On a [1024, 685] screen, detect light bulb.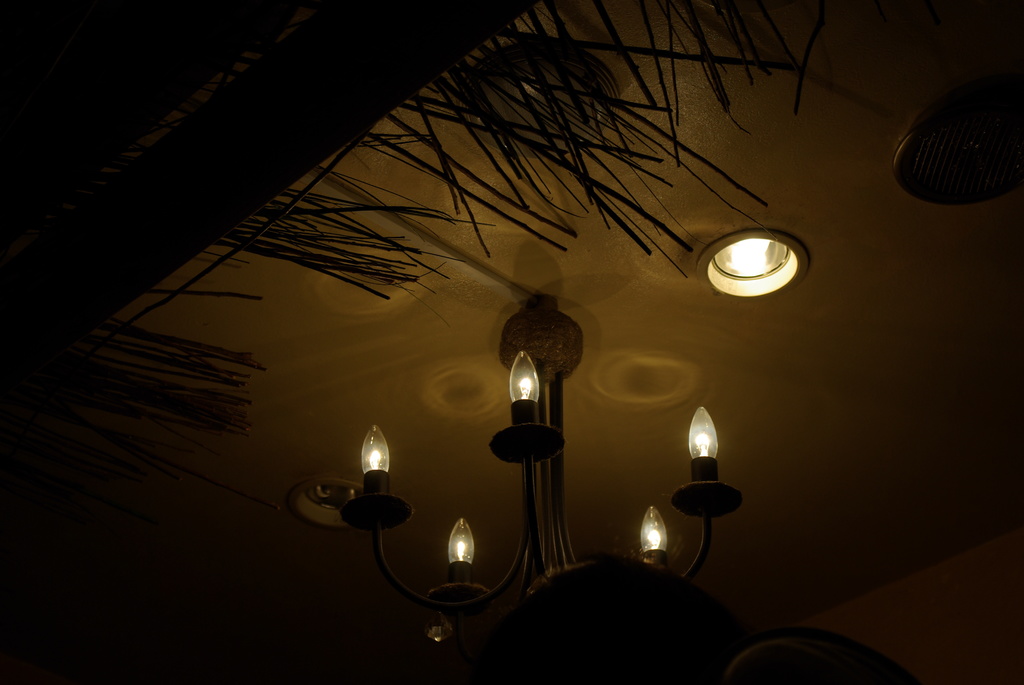
x1=510 y1=349 x2=538 y2=400.
